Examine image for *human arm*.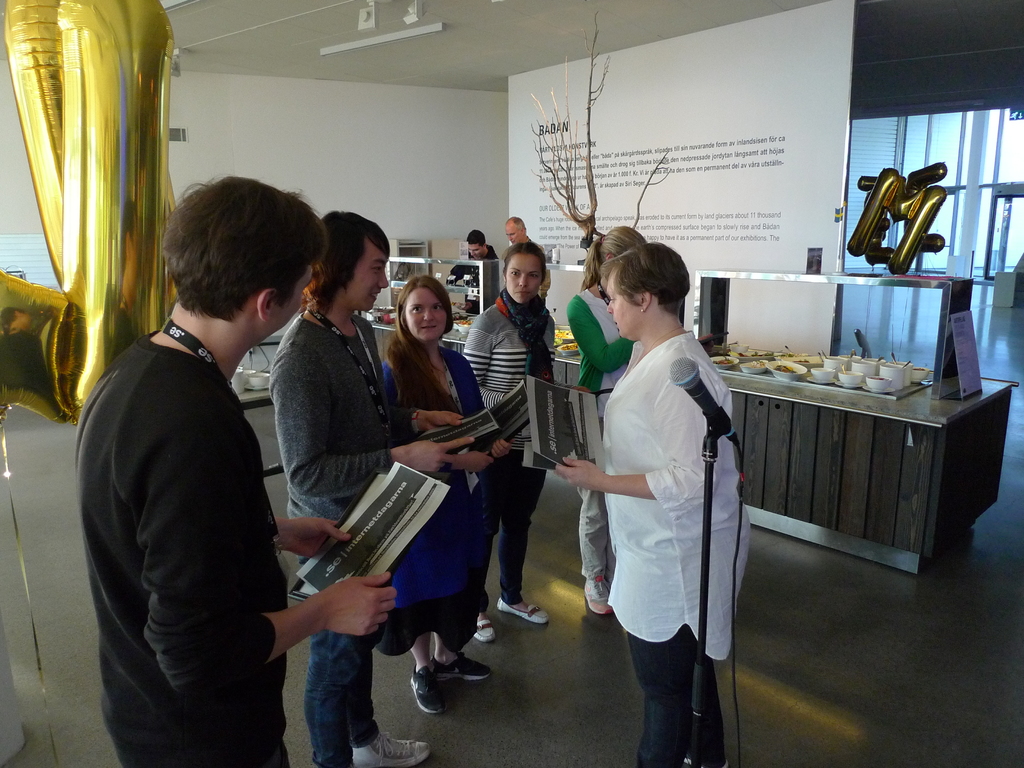
Examination result: detection(266, 508, 367, 565).
